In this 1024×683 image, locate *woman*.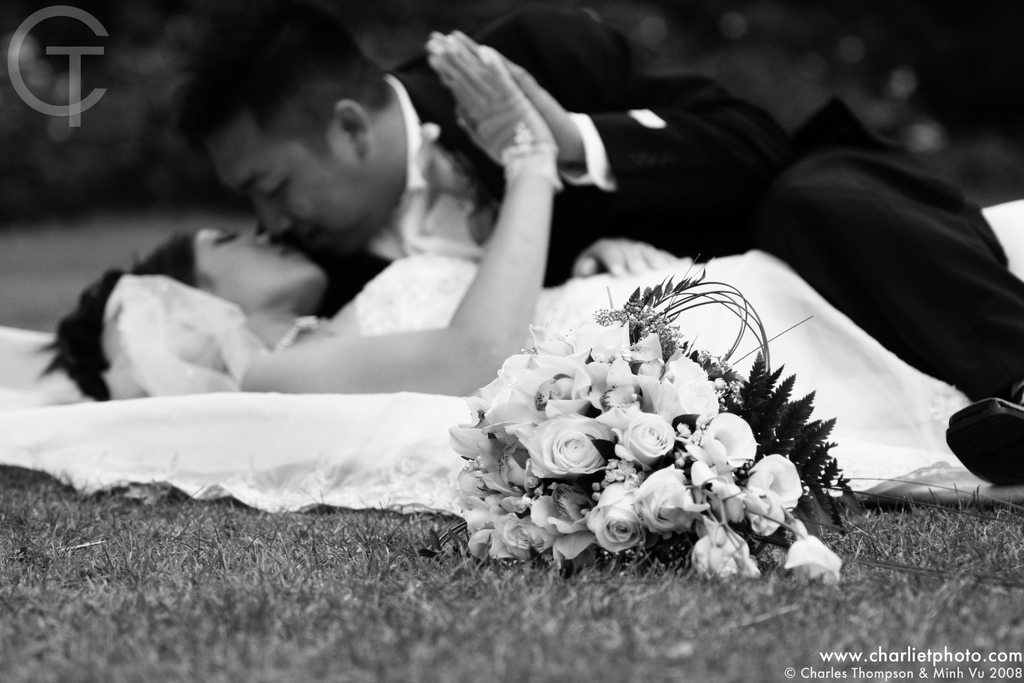
Bounding box: region(65, 217, 890, 392).
